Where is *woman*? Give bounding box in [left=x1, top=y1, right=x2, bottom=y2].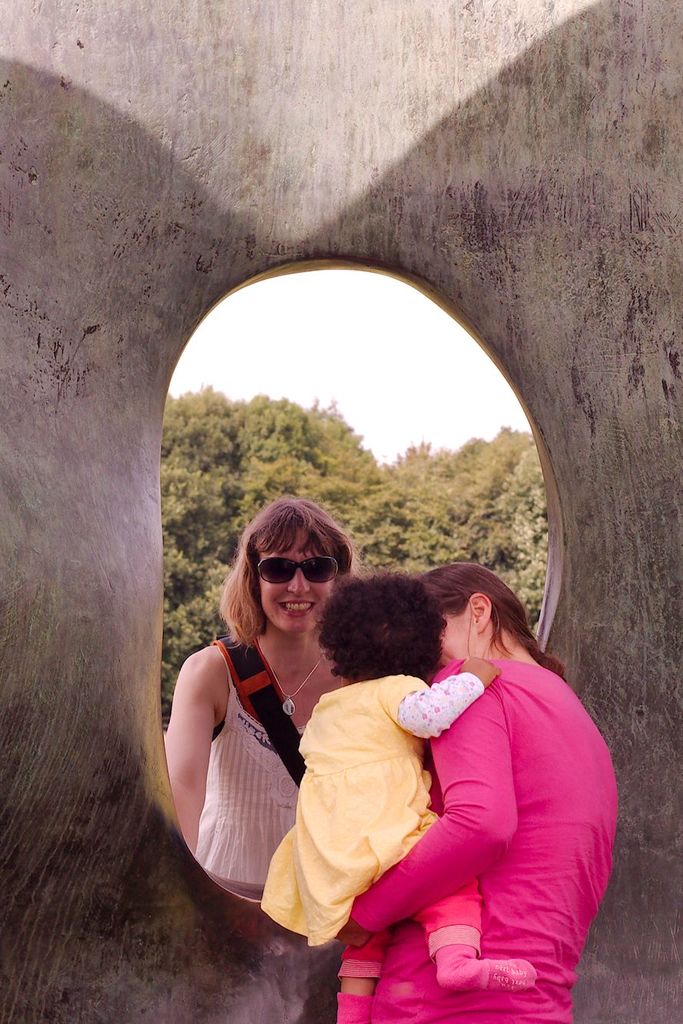
[left=337, top=562, right=628, bottom=1023].
